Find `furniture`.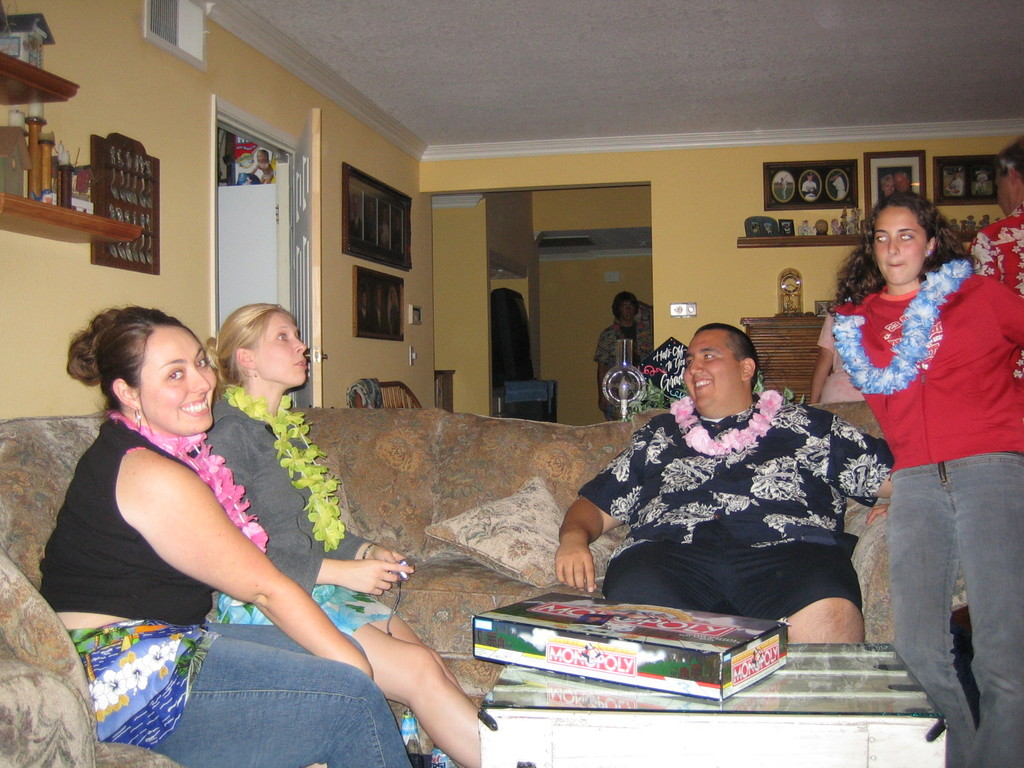
box(476, 640, 950, 767).
